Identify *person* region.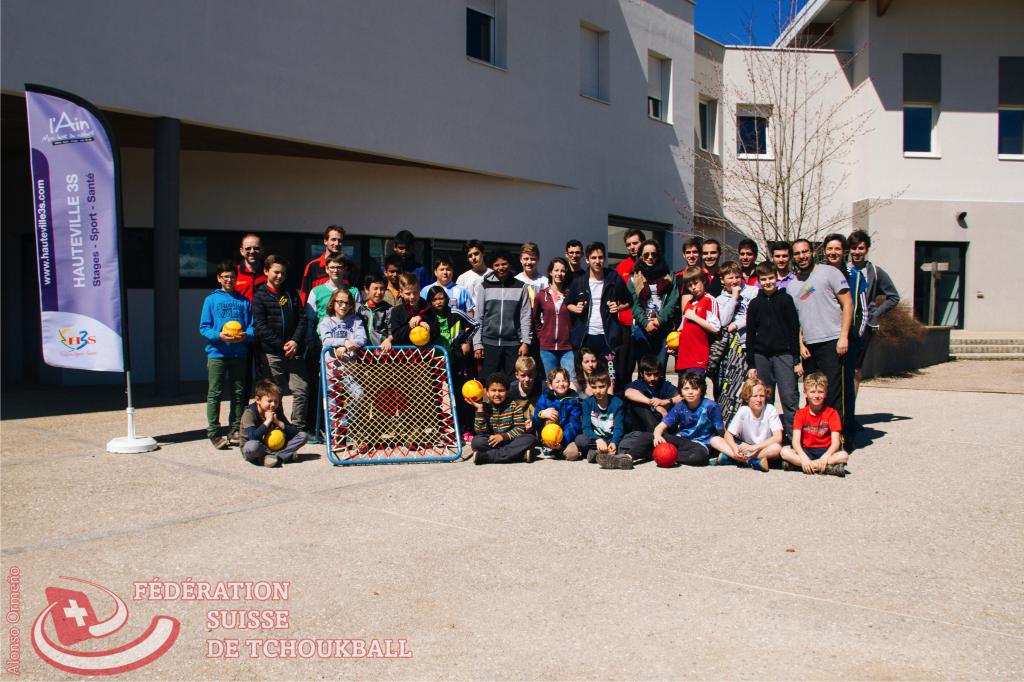
Region: rect(568, 374, 626, 466).
